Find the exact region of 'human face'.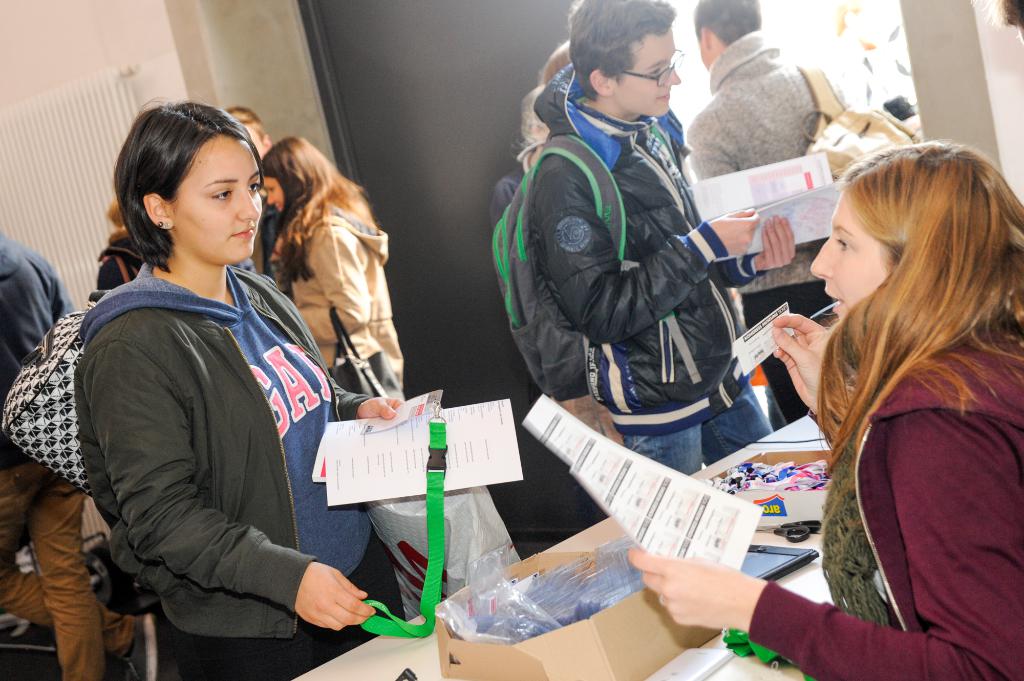
Exact region: 614/27/680/116.
